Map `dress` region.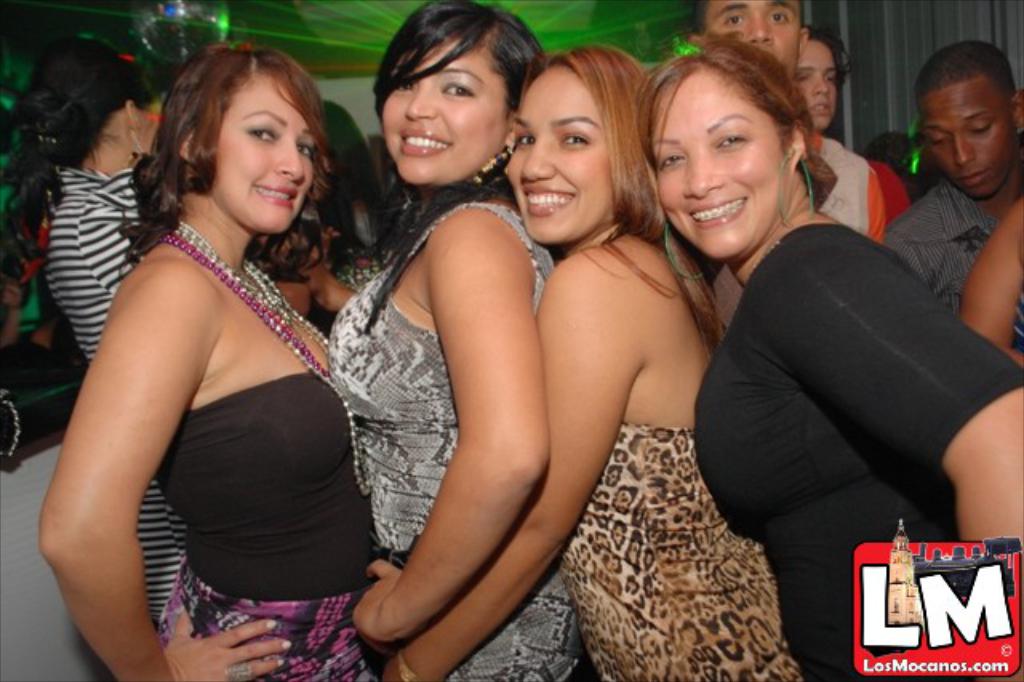
Mapped to bbox(562, 421, 800, 680).
